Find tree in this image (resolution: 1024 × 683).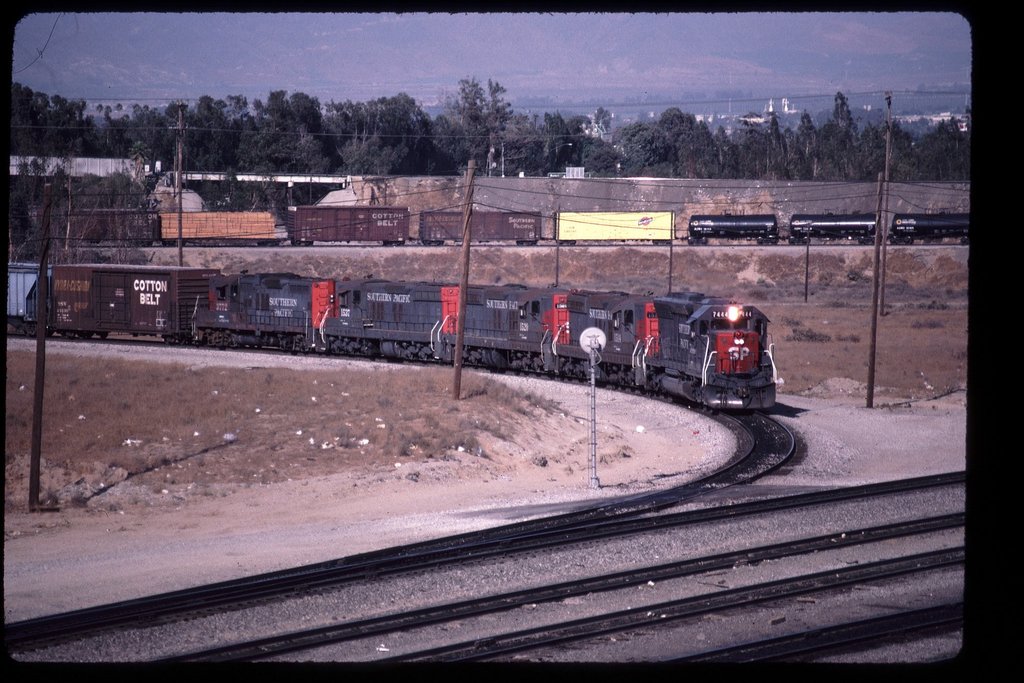
bbox=[612, 120, 664, 177].
